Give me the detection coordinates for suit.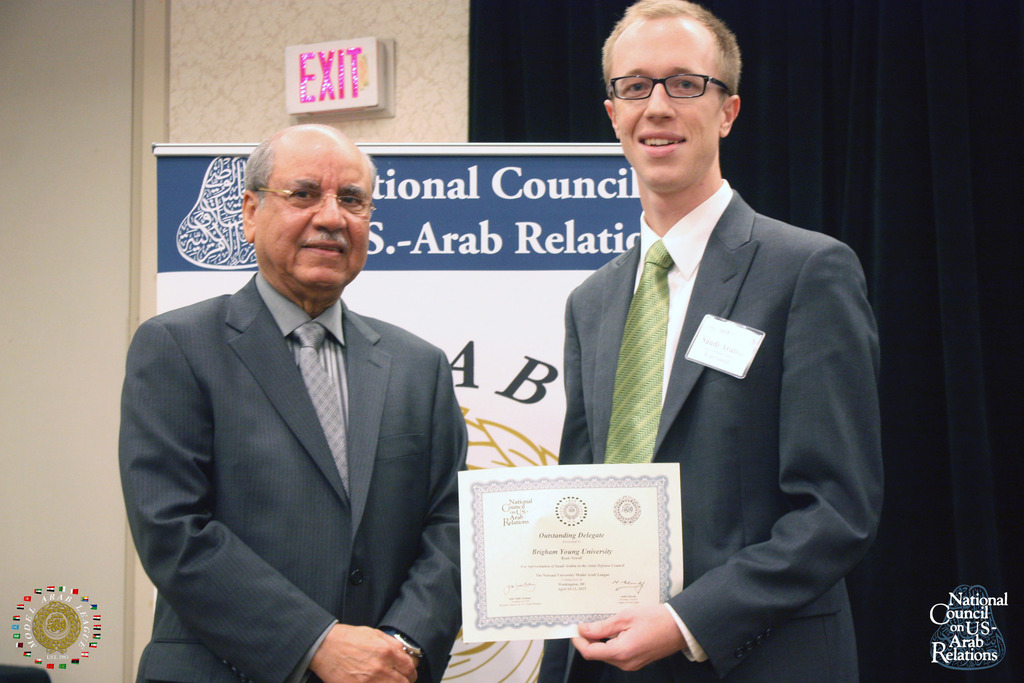
locate(115, 272, 468, 682).
